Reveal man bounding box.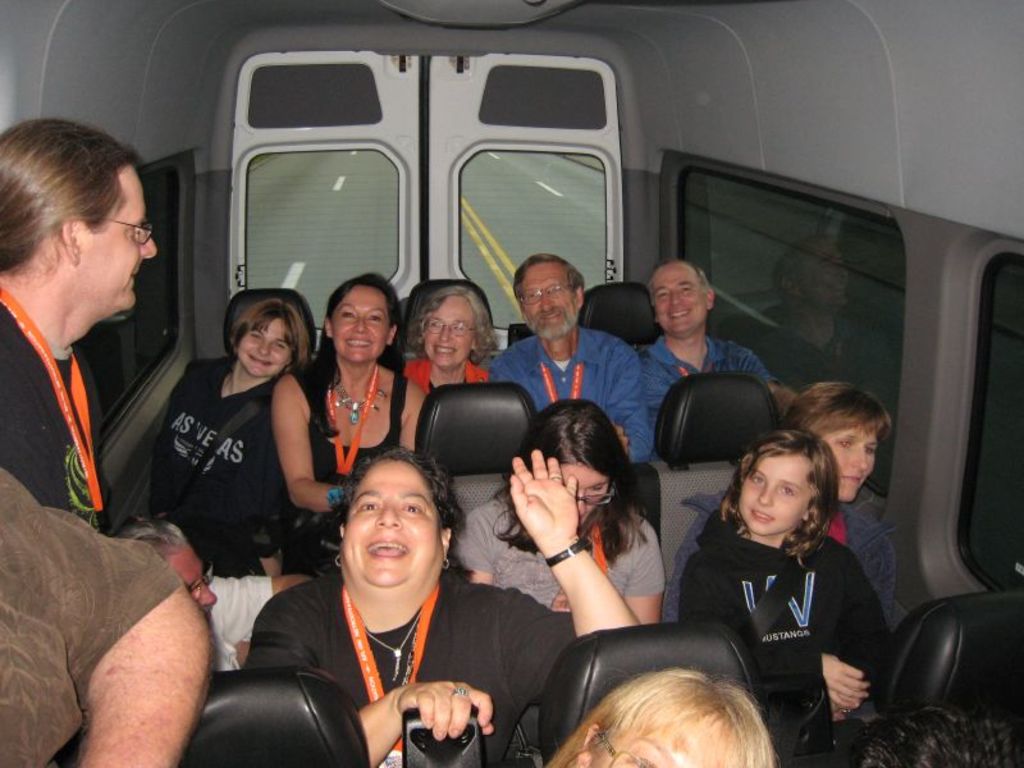
Revealed: crop(637, 256, 783, 420).
